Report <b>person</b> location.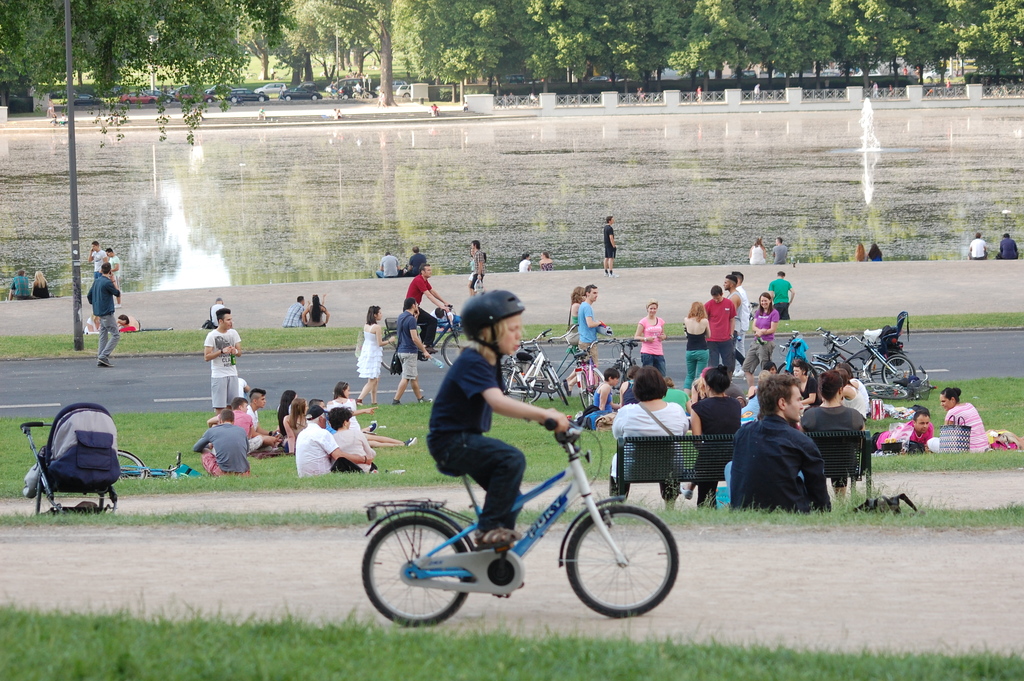
Report: (x1=850, y1=245, x2=866, y2=260).
